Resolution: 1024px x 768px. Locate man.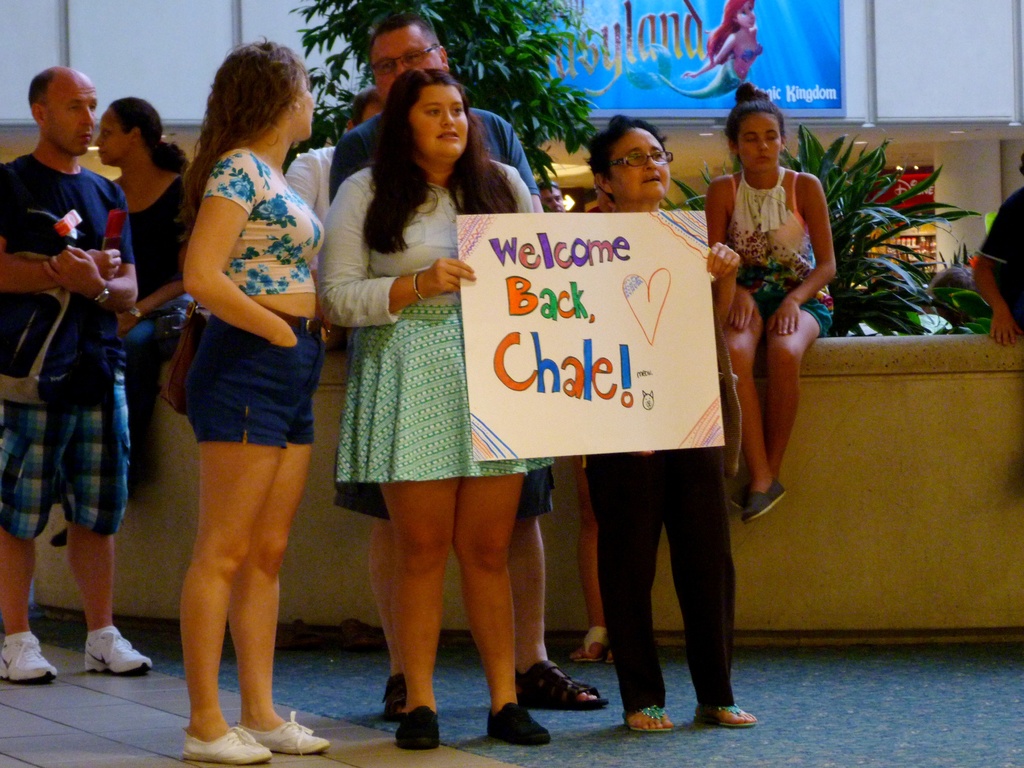
[x1=15, y1=82, x2=152, y2=606].
